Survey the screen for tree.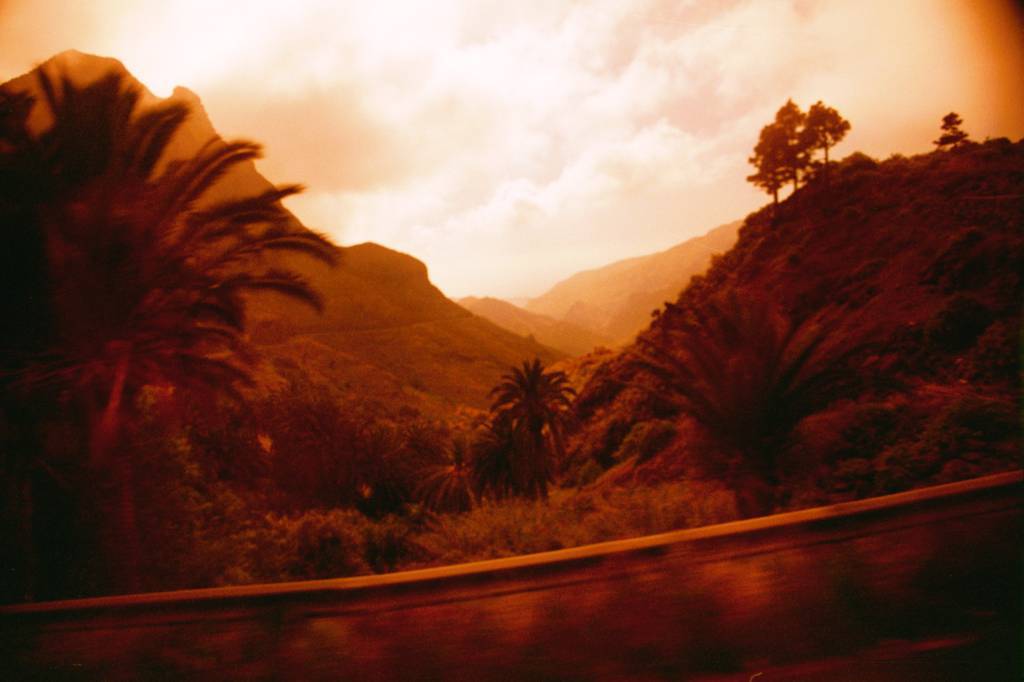
Survey found: <bbox>0, 59, 350, 616</bbox>.
